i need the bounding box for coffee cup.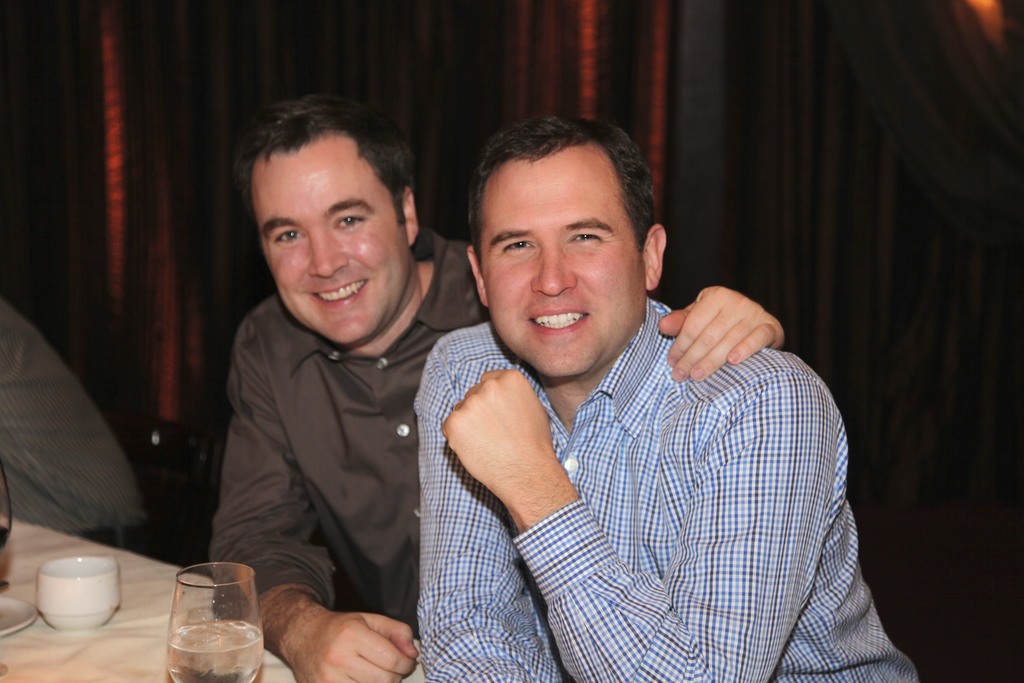
Here it is: bbox=[36, 556, 120, 630].
